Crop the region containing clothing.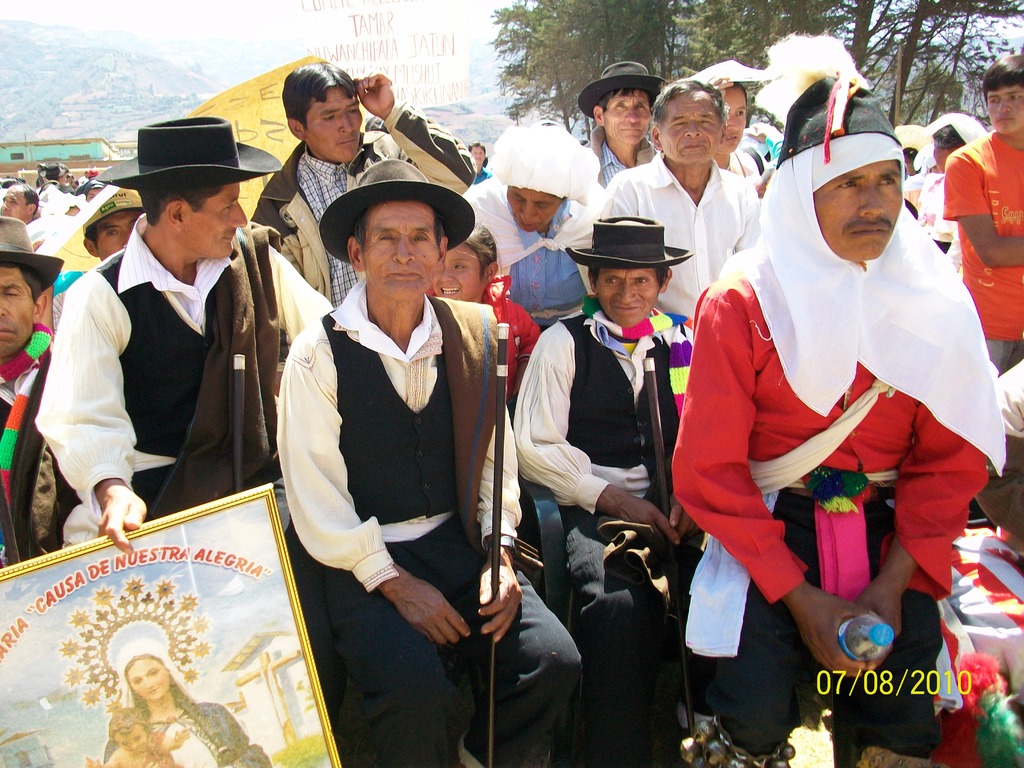
Crop region: <bbox>696, 193, 972, 707</bbox>.
